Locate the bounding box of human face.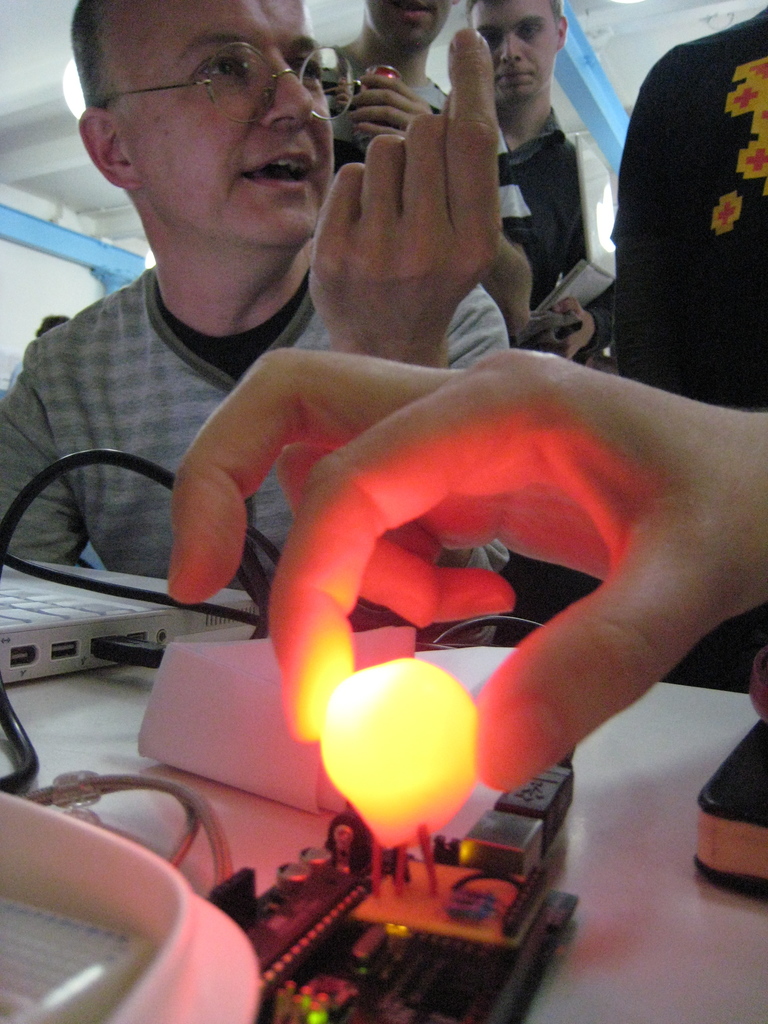
Bounding box: region(98, 1, 333, 245).
